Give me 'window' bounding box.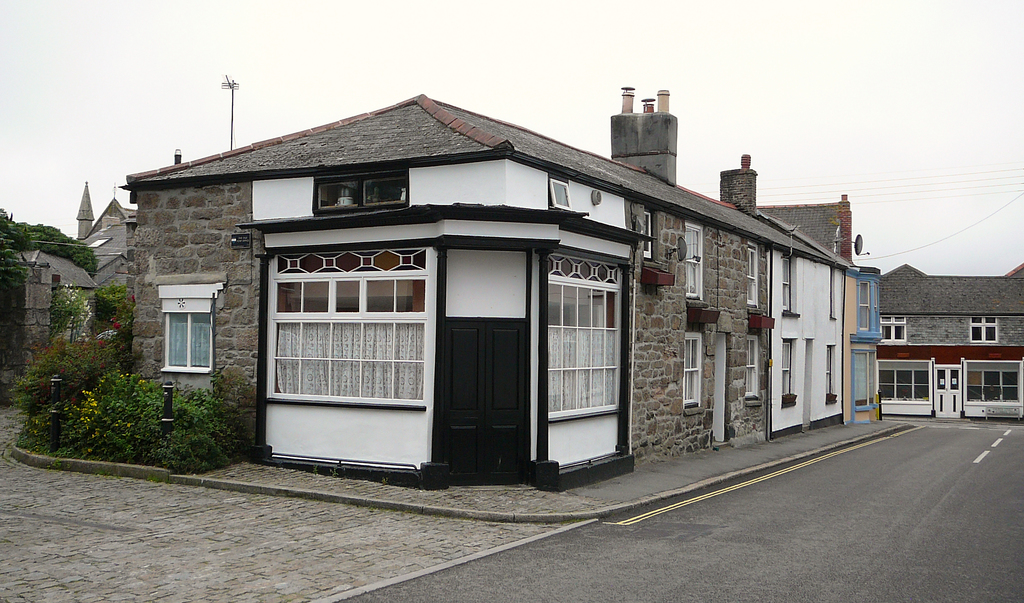
{"x1": 851, "y1": 349, "x2": 883, "y2": 409}.
